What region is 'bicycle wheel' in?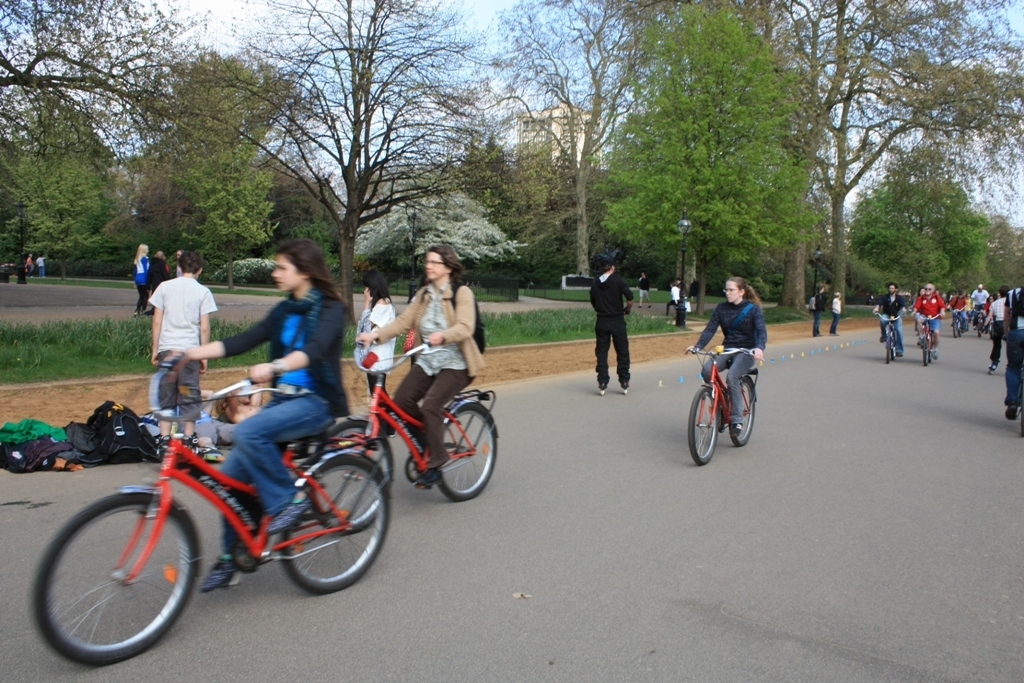
{"left": 883, "top": 331, "right": 891, "bottom": 365}.
